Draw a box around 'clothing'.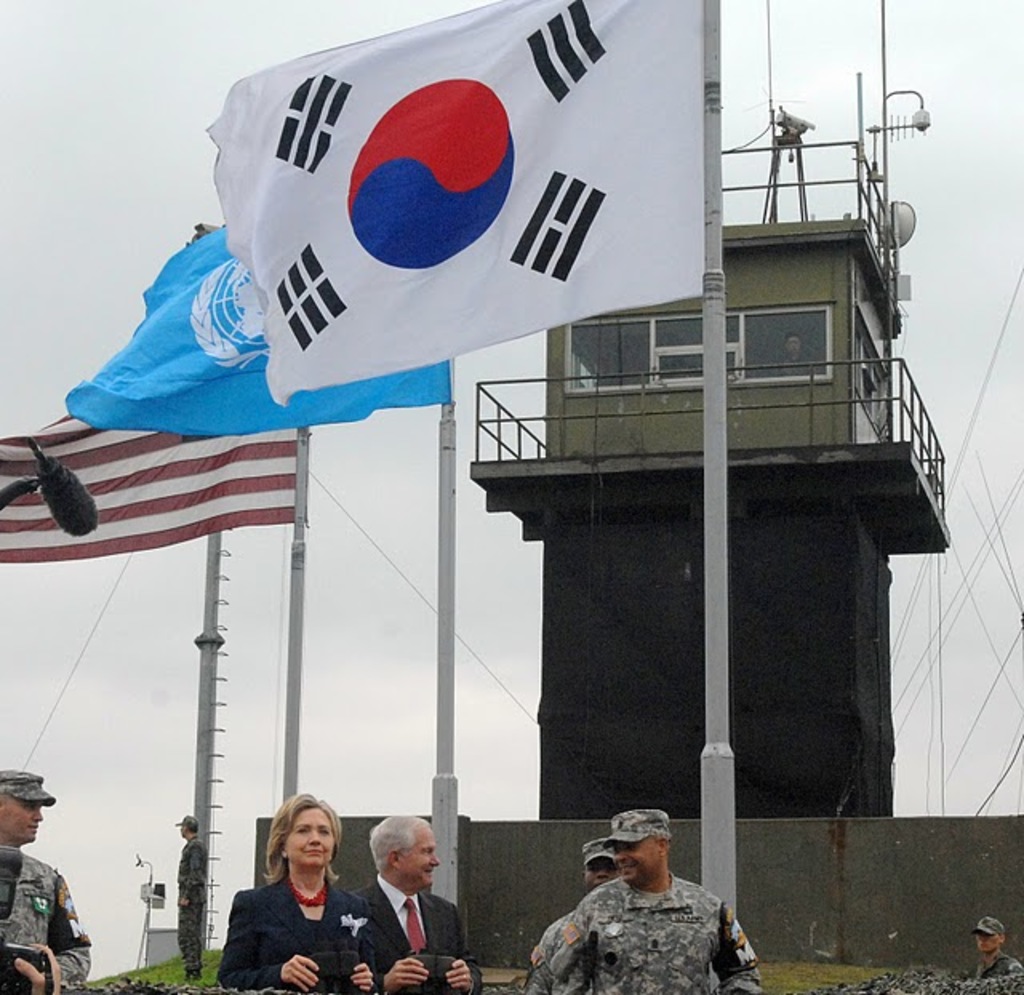
(x1=171, y1=835, x2=211, y2=984).
